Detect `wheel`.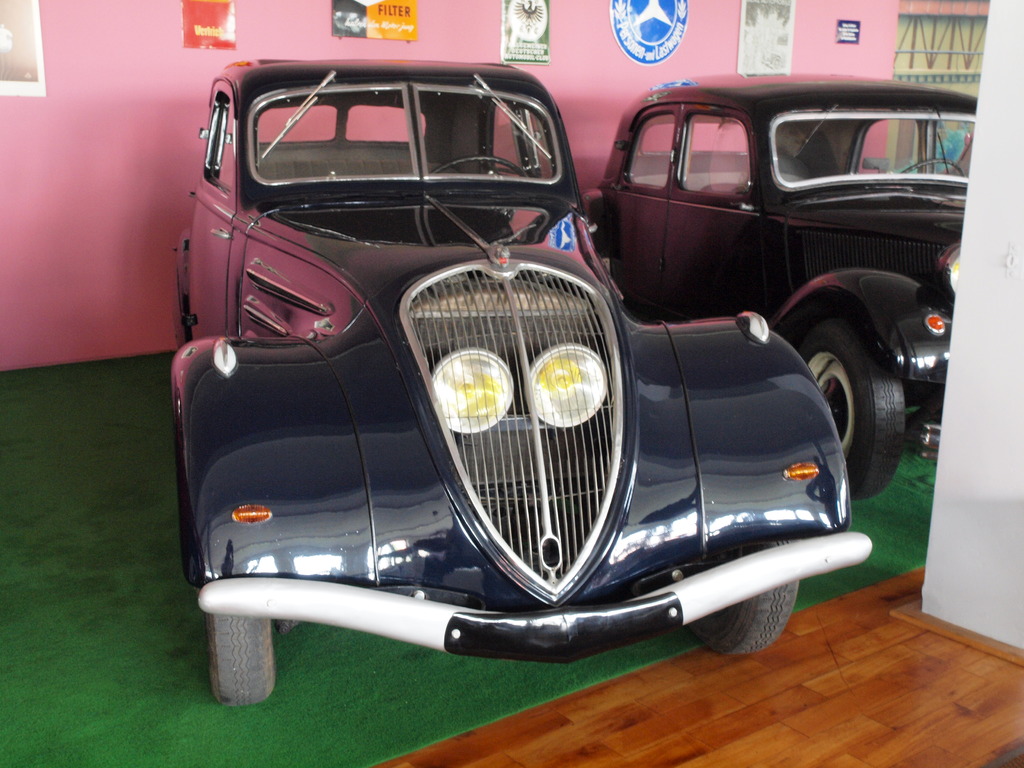
Detected at [902, 154, 967, 178].
